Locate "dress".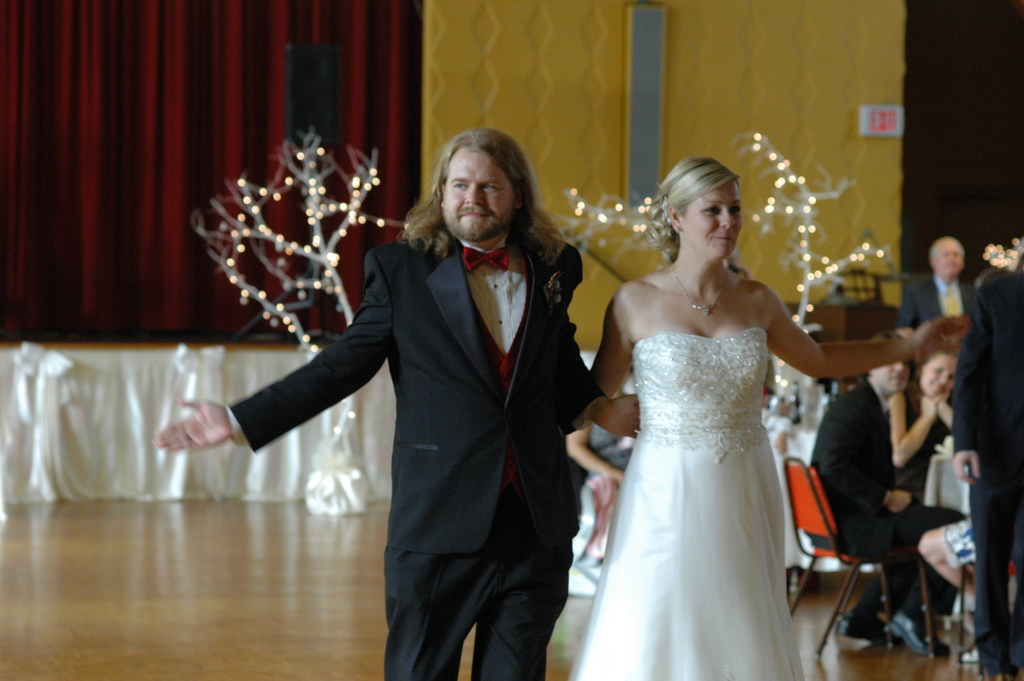
Bounding box: <box>566,327,808,680</box>.
